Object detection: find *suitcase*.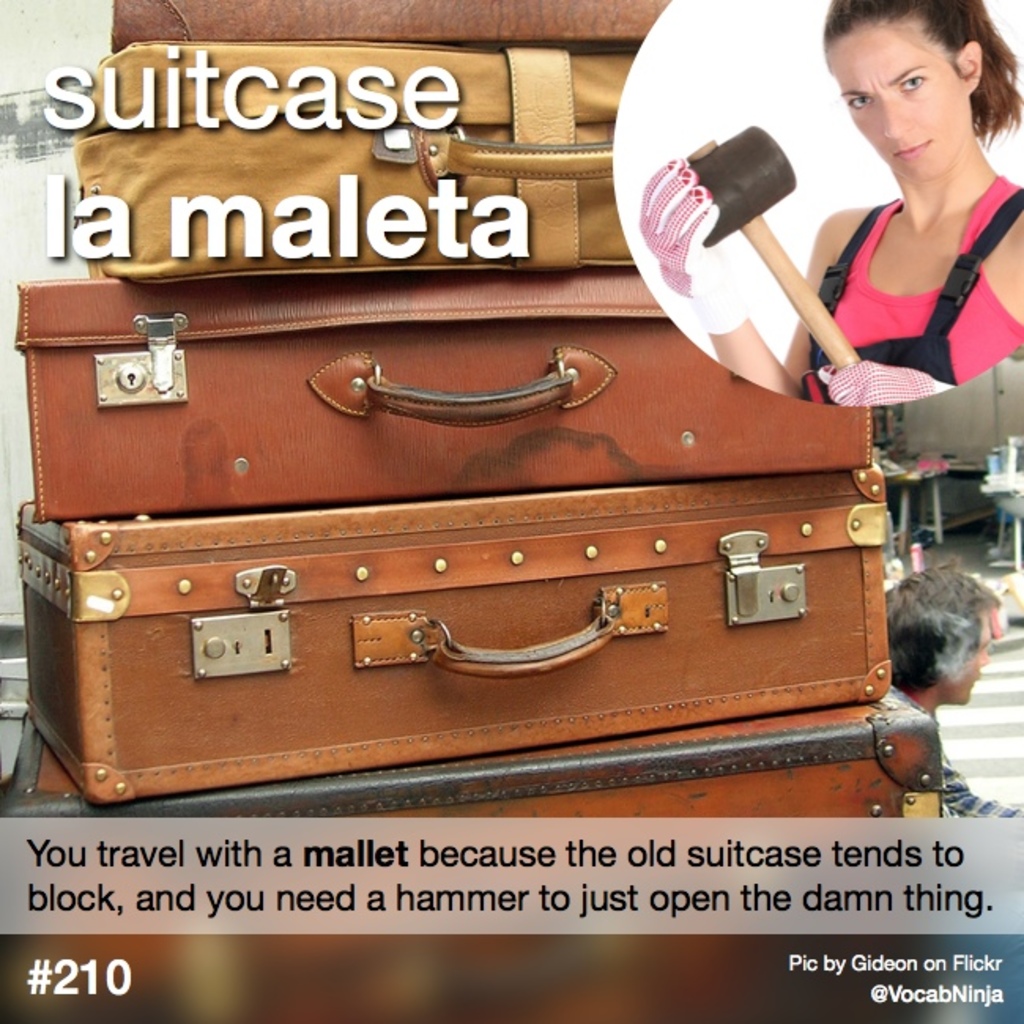
<region>6, 268, 879, 523</region>.
